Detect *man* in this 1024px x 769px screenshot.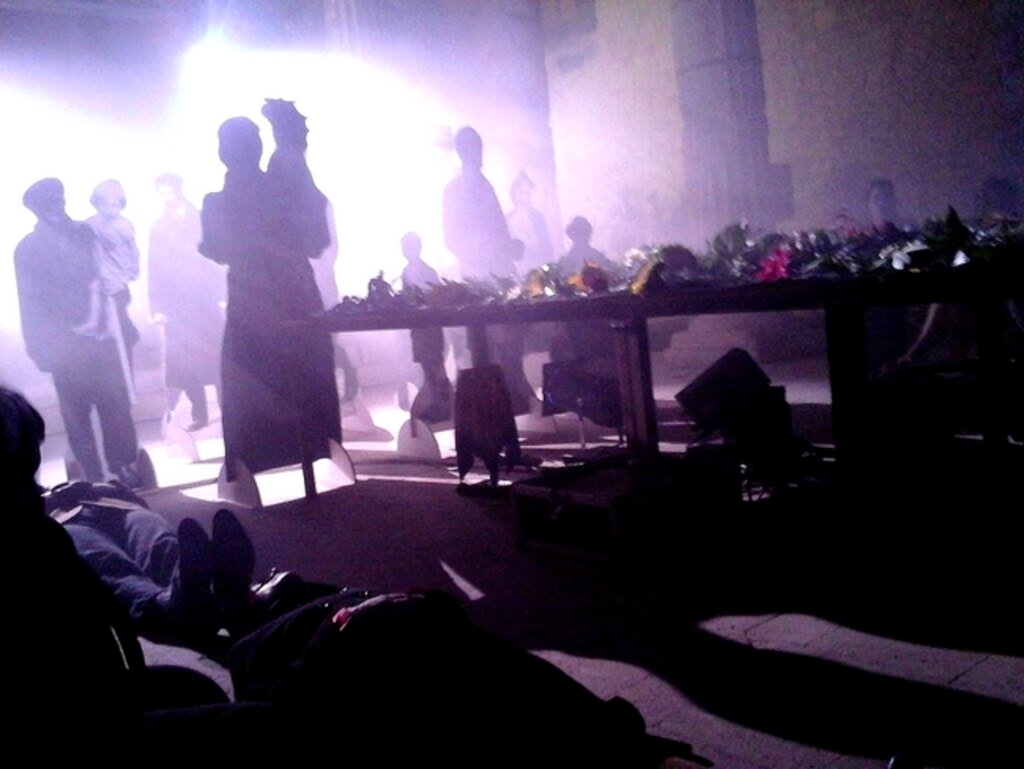
Detection: left=438, top=123, right=525, bottom=402.
